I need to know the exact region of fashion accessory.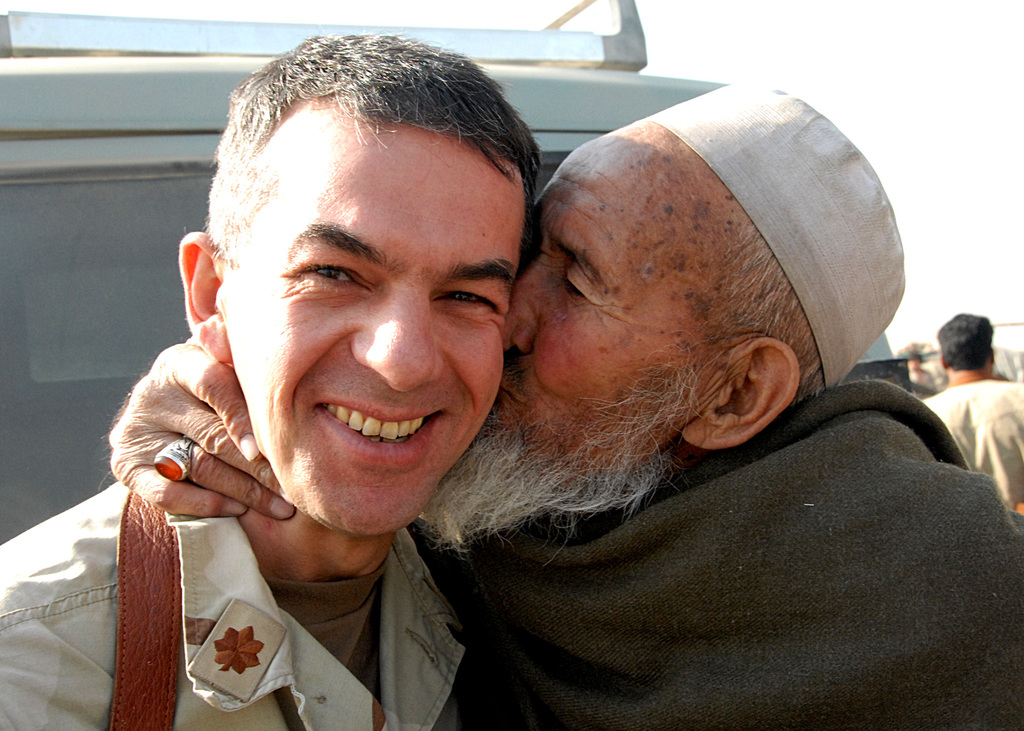
Region: (153, 435, 194, 483).
